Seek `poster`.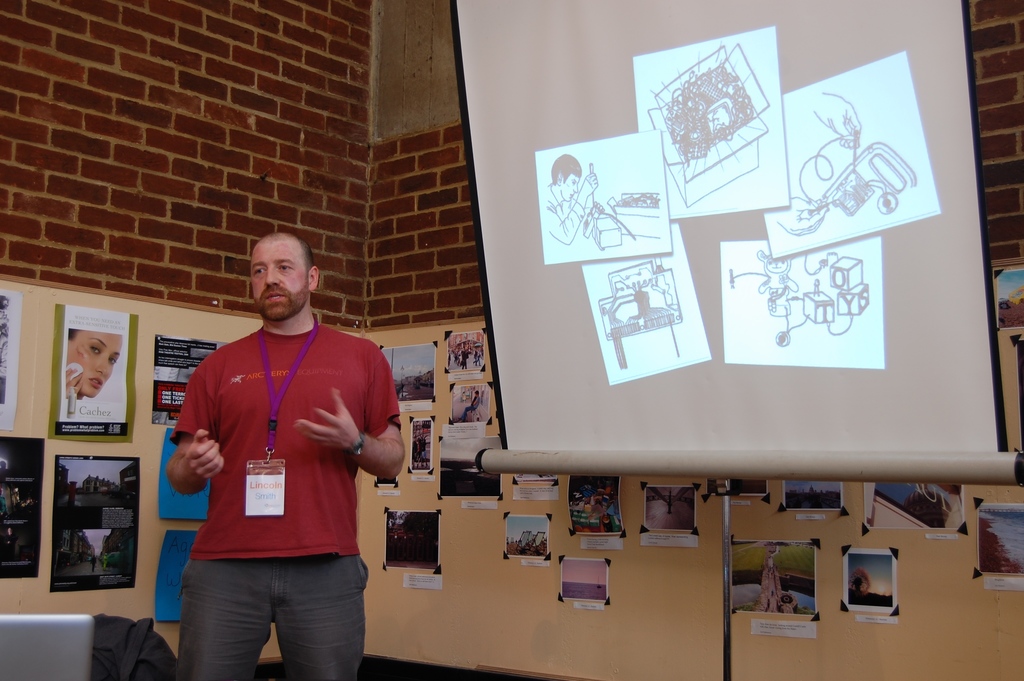
left=384, top=507, right=439, bottom=569.
